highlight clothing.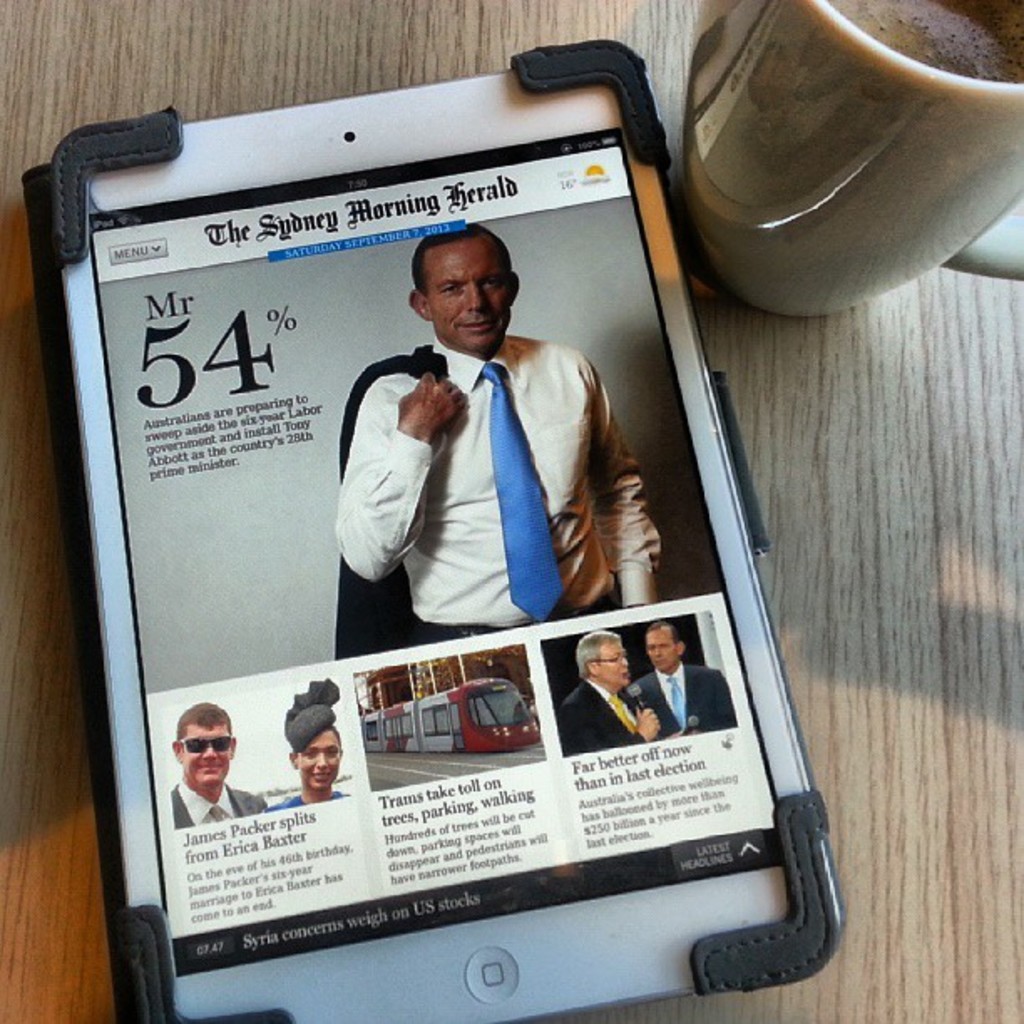
Highlighted region: [335, 346, 664, 641].
